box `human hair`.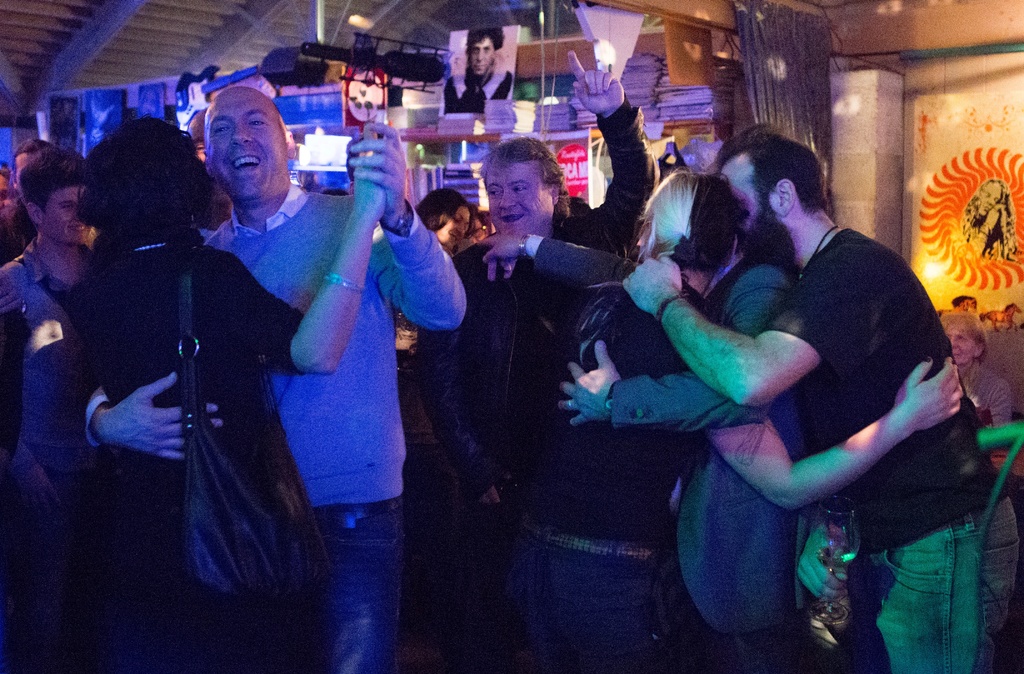
locate(639, 166, 735, 273).
